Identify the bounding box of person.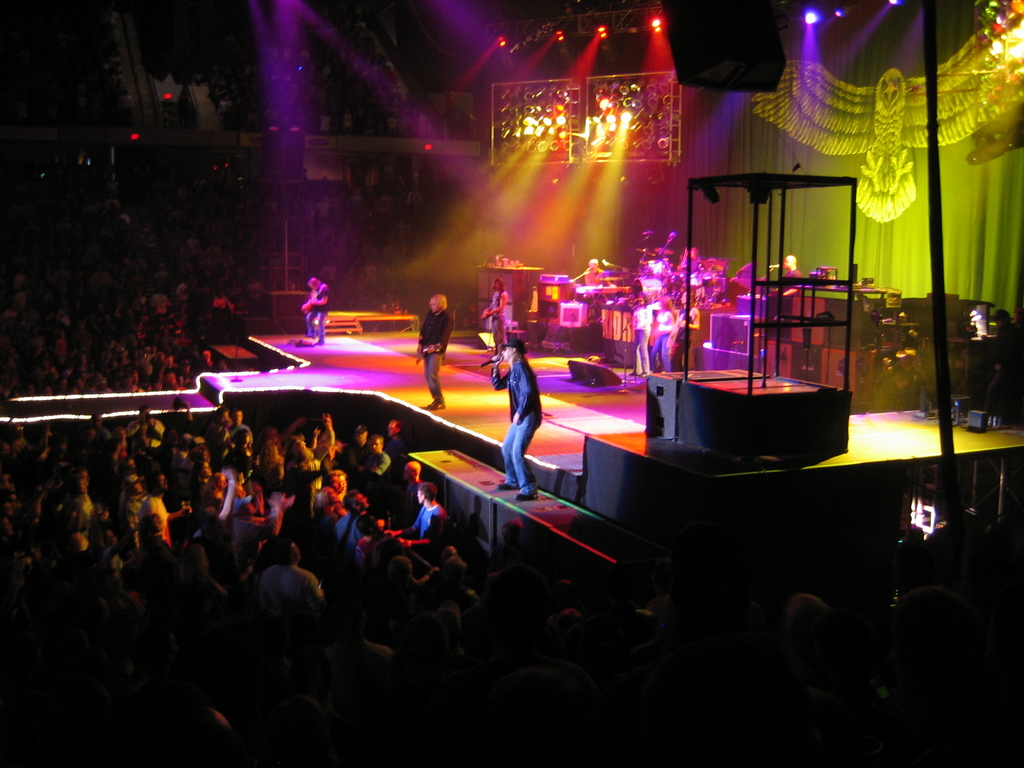
[484, 331, 547, 505].
